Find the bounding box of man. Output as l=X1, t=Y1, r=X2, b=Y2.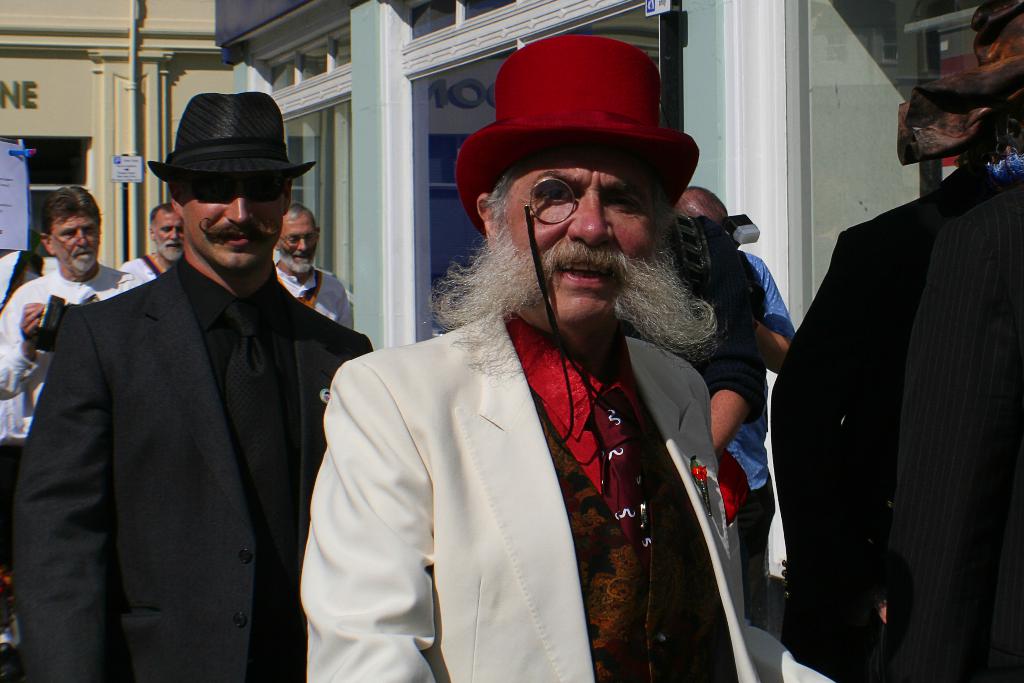
l=9, t=94, r=369, b=682.
